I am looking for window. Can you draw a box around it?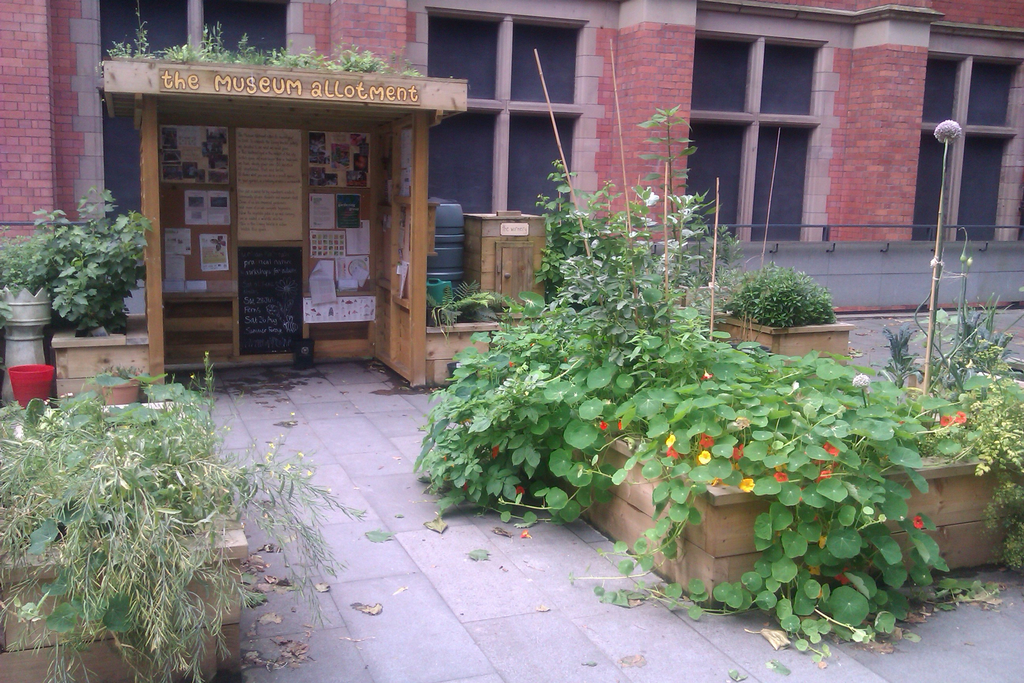
Sure, the bounding box is [x1=687, y1=13, x2=828, y2=240].
